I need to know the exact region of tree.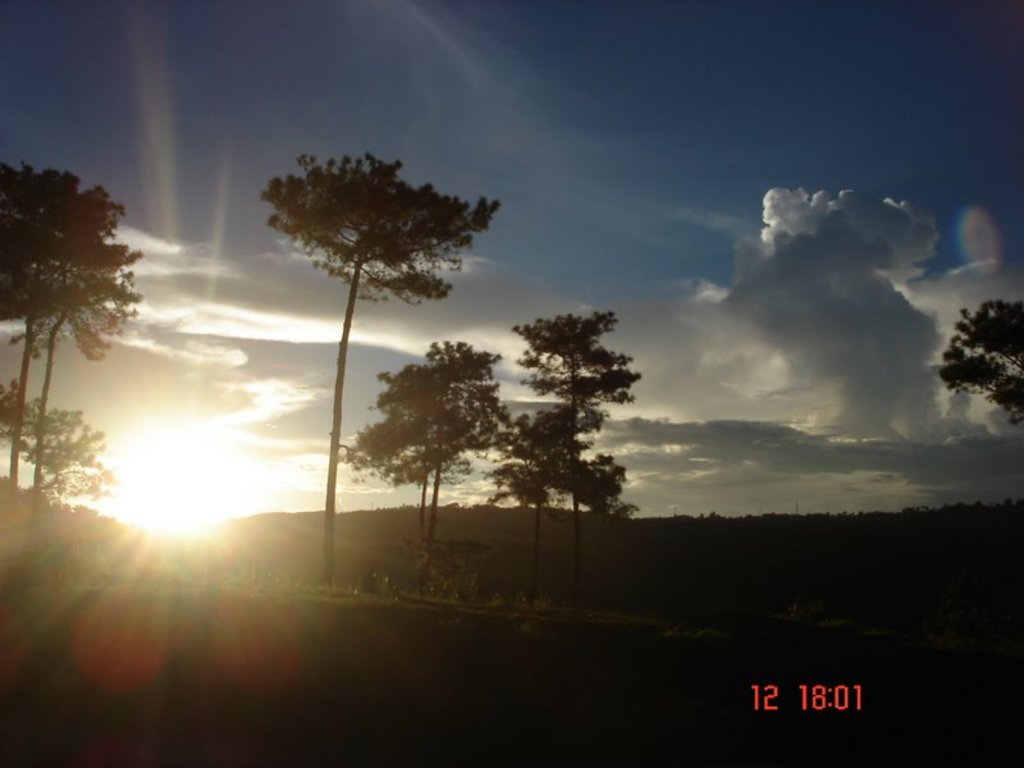
Region: left=262, top=152, right=495, bottom=595.
